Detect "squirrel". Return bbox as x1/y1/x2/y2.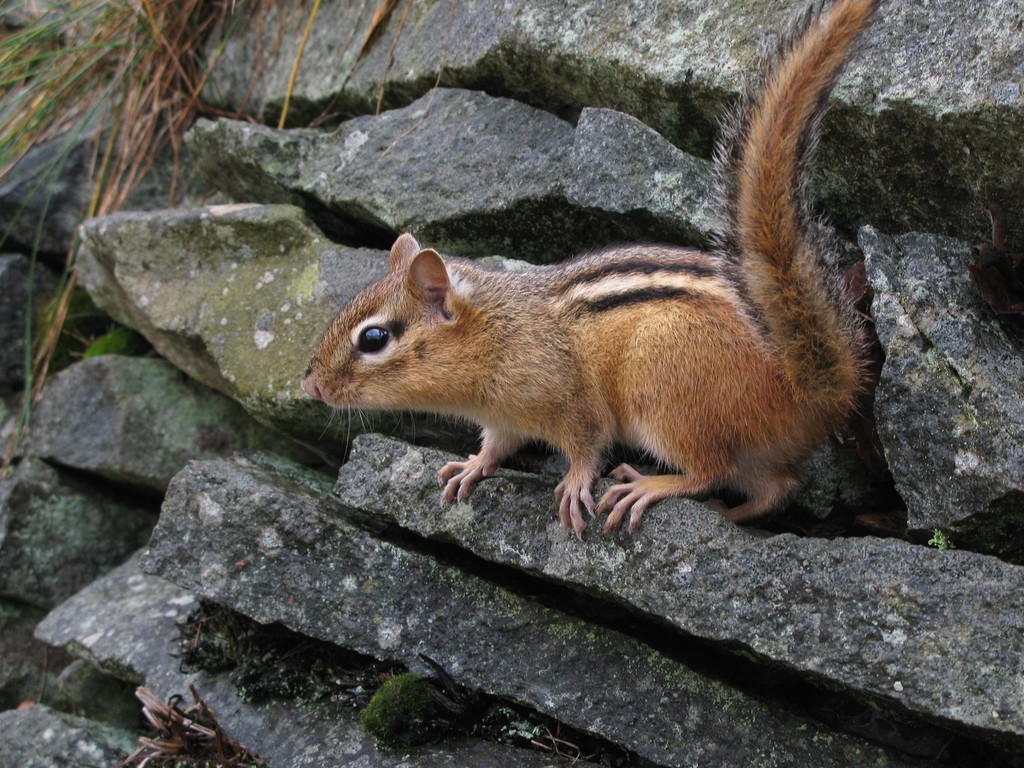
287/0/879/537.
